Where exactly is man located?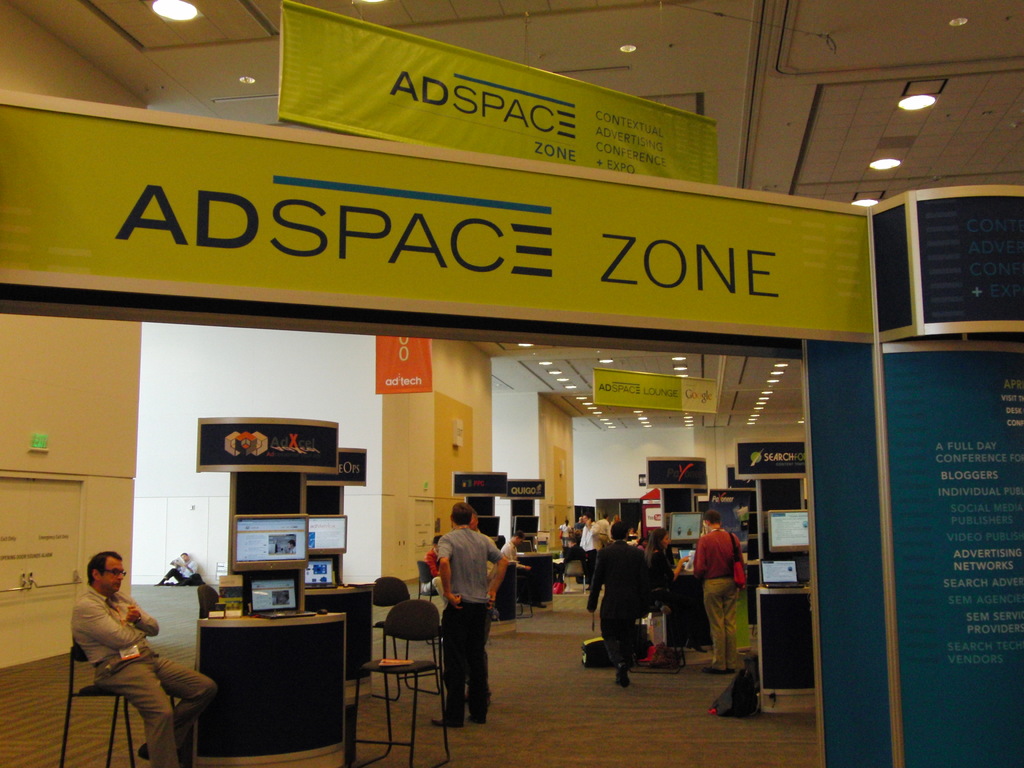
Its bounding box is [left=72, top=547, right=216, bottom=767].
